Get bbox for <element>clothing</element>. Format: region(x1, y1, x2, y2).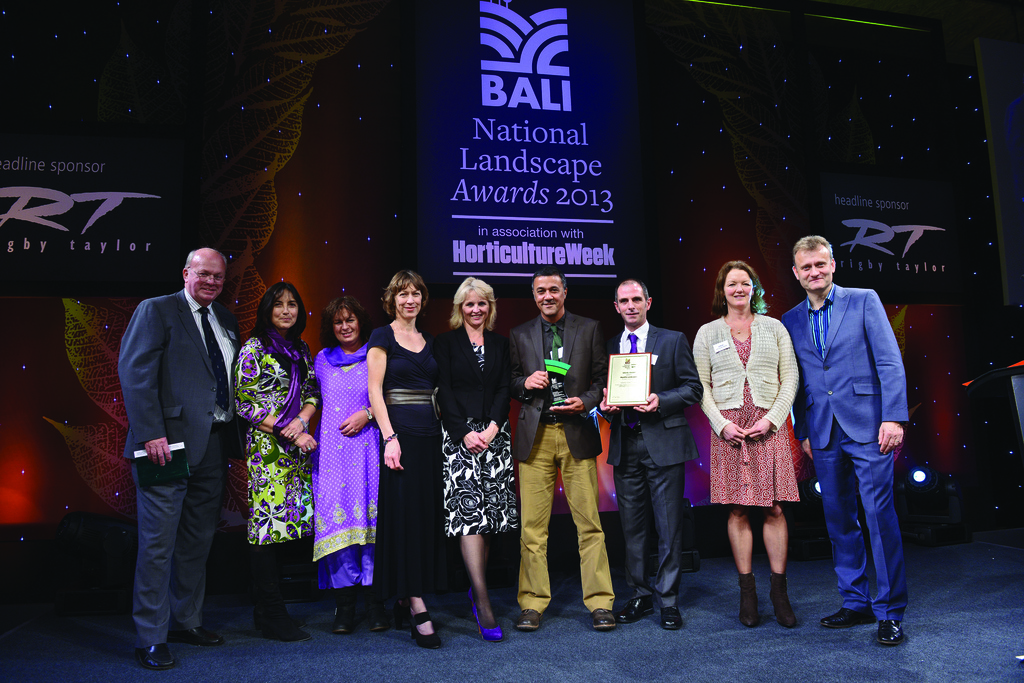
region(778, 285, 913, 625).
